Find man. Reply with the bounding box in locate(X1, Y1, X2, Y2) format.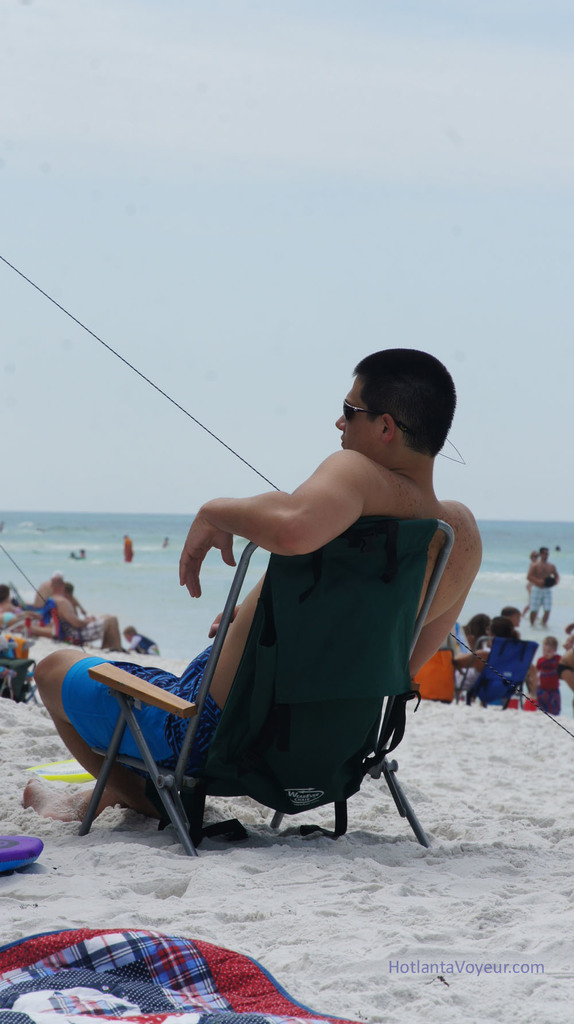
locate(93, 375, 481, 842).
